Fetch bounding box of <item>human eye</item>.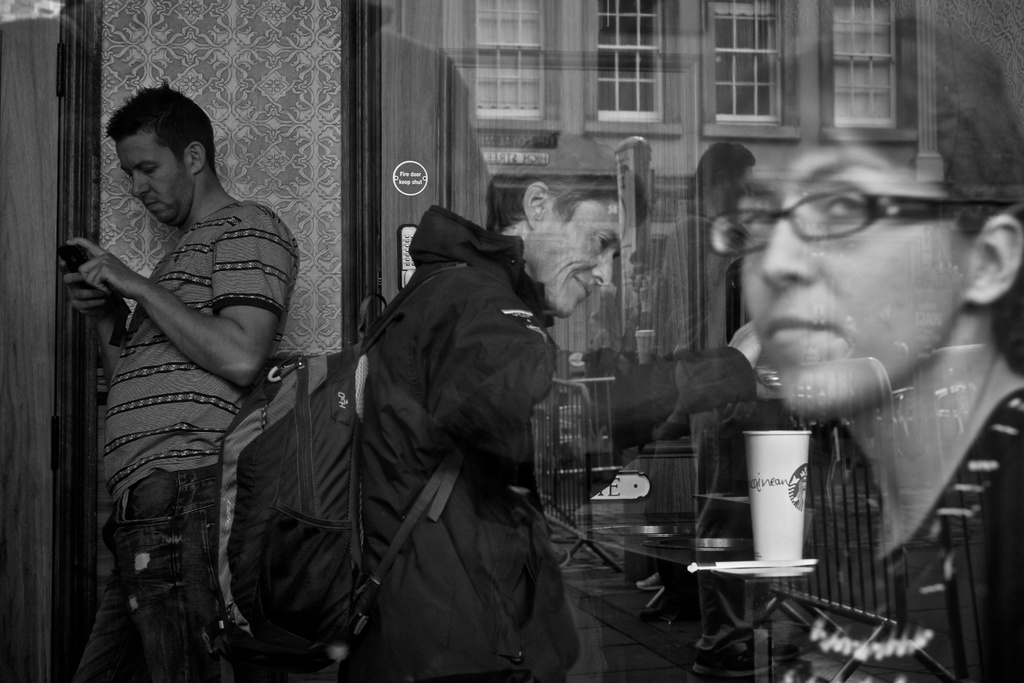
Bbox: left=733, top=207, right=774, bottom=234.
